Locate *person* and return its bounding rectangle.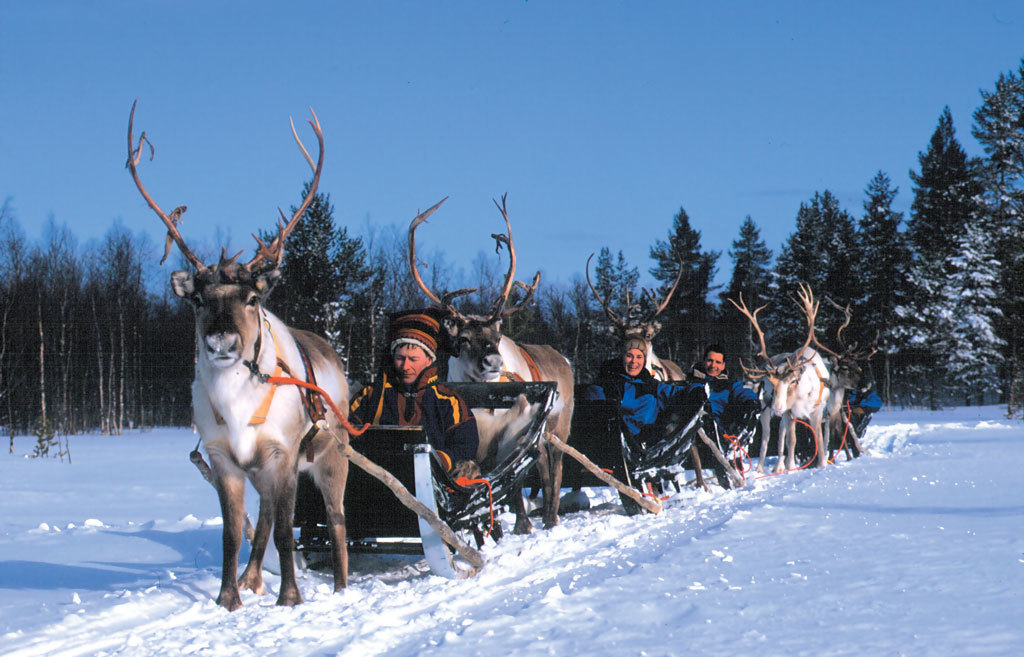
x1=580 y1=336 x2=696 y2=459.
